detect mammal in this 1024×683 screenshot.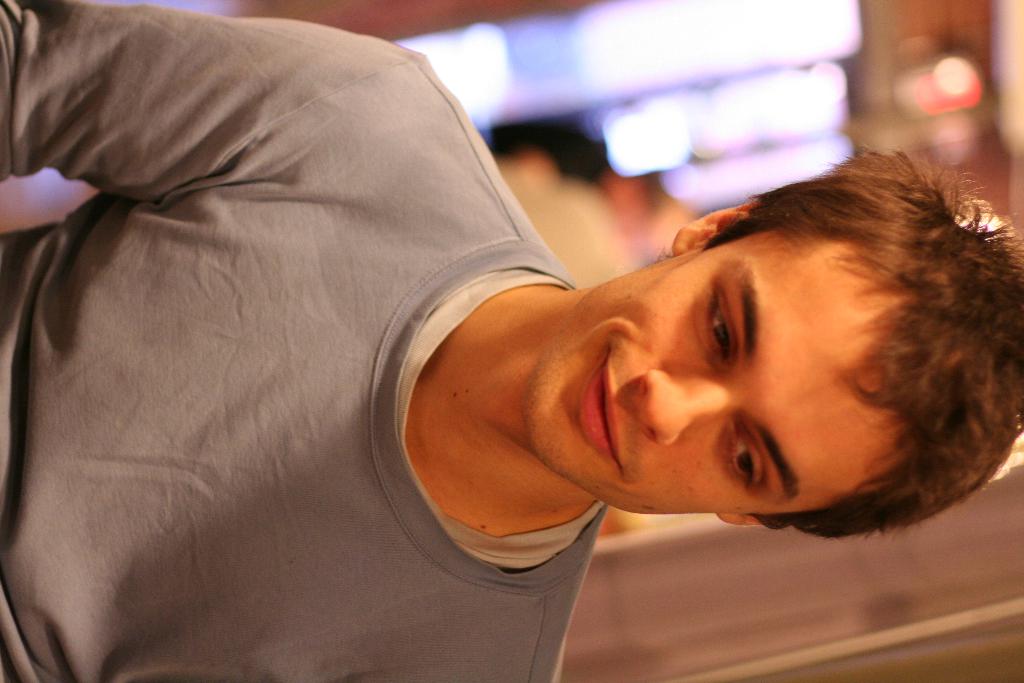
Detection: Rect(14, 38, 1016, 682).
